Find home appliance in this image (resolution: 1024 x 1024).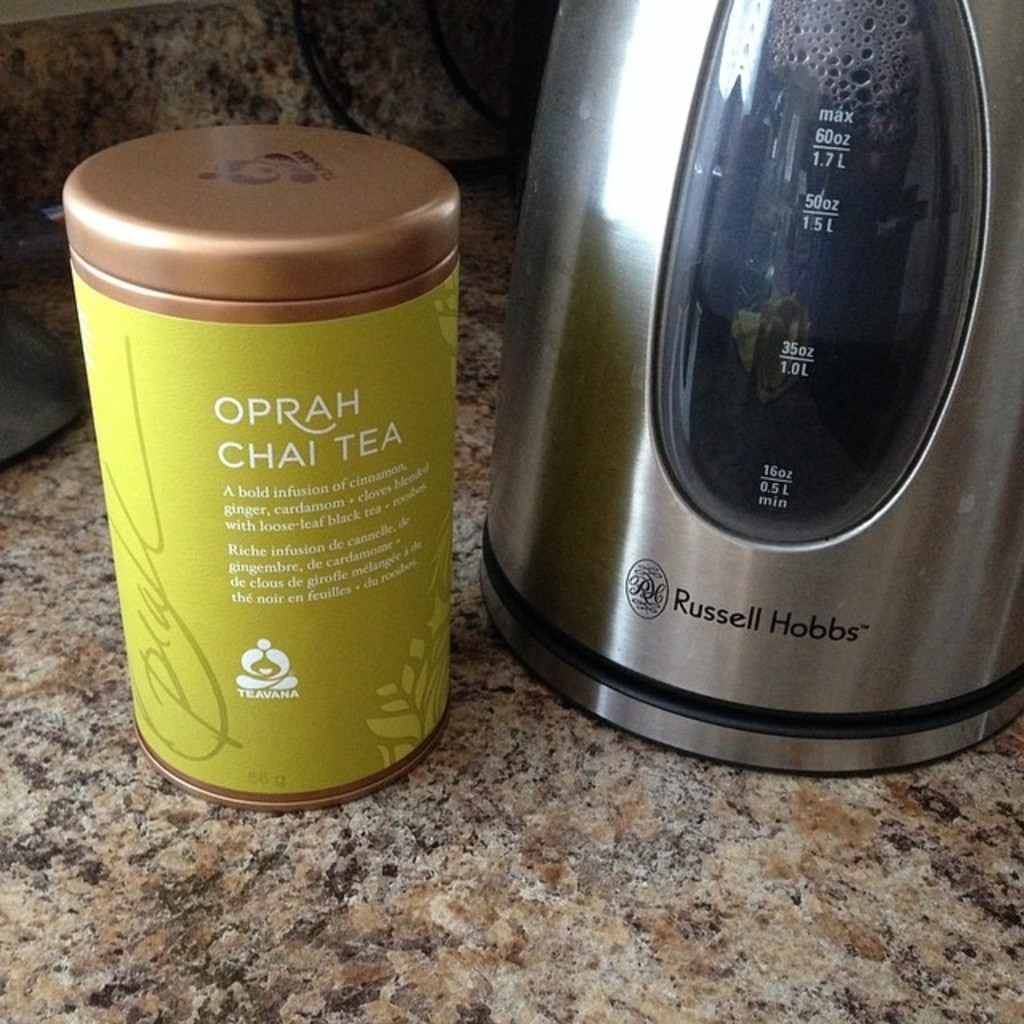
pyautogui.locateOnScreen(478, 0, 1022, 778).
